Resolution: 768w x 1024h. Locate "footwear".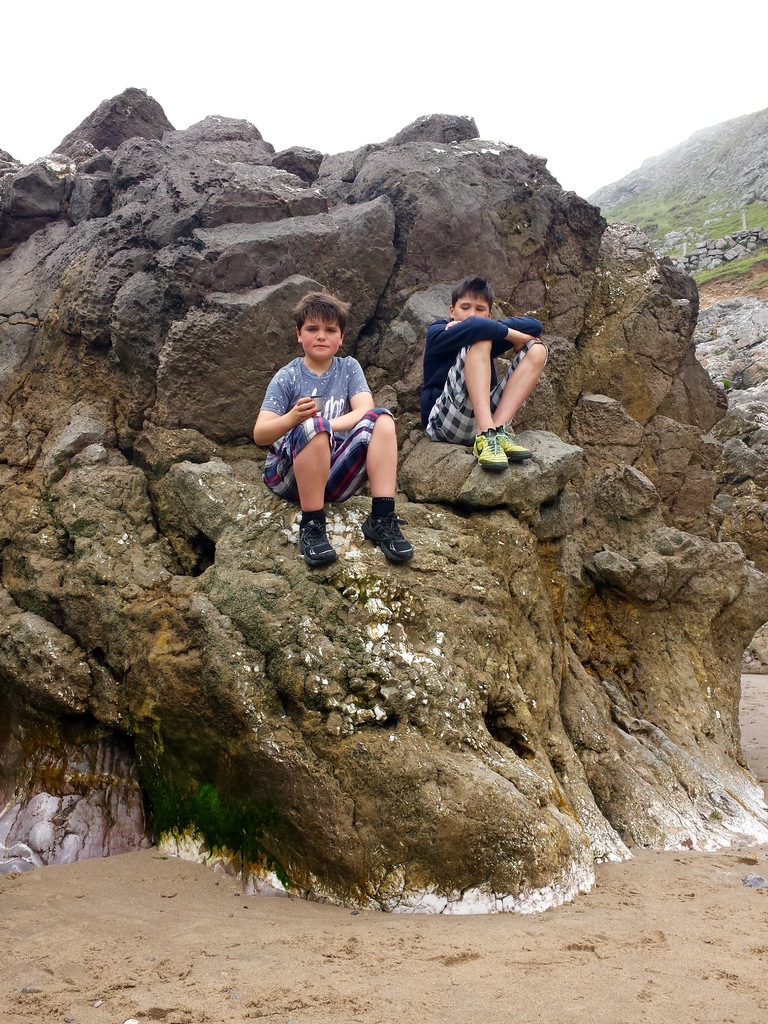
left=283, top=498, right=348, bottom=572.
